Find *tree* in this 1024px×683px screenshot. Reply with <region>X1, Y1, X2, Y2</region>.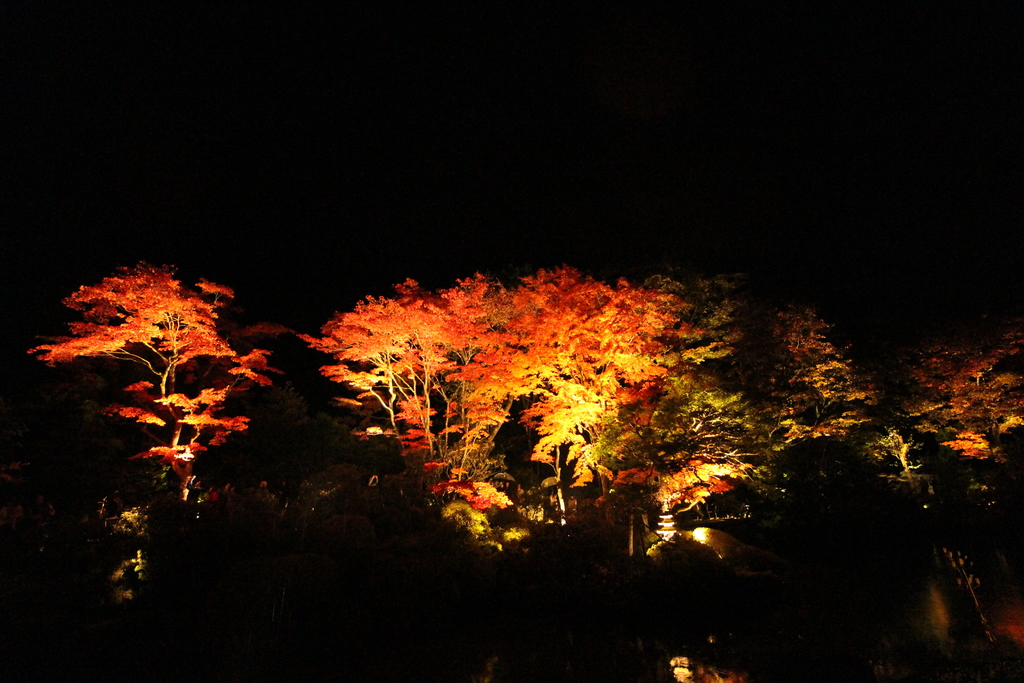
<region>309, 263, 671, 517</region>.
